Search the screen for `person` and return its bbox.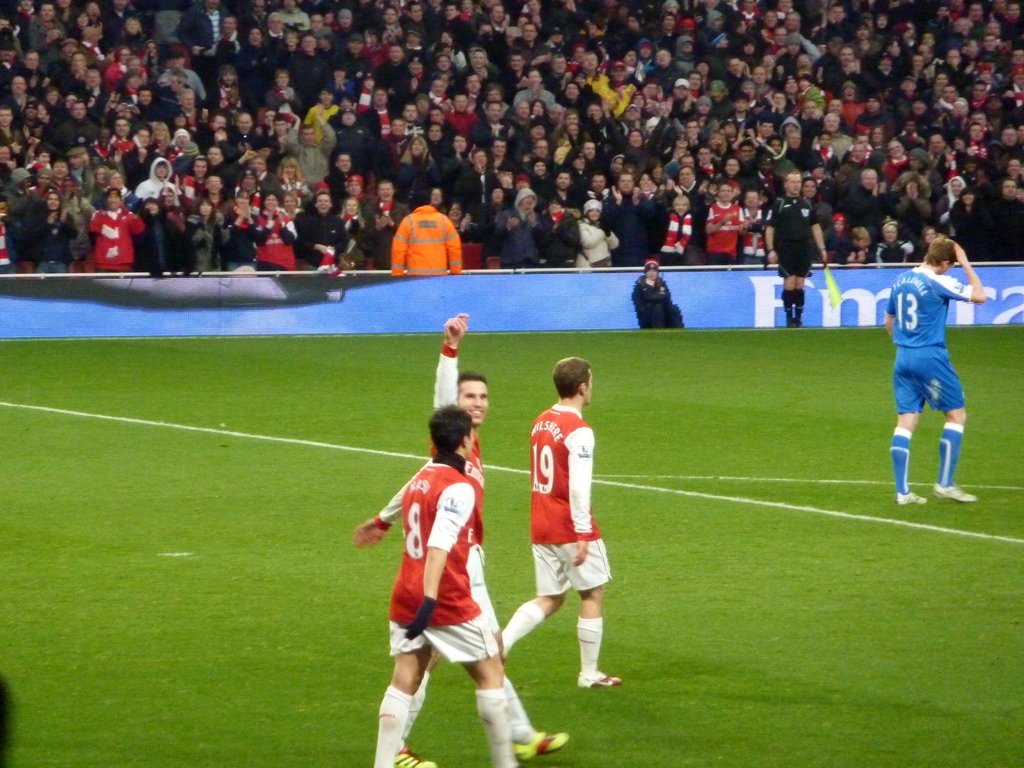
Found: Rect(349, 404, 561, 761).
